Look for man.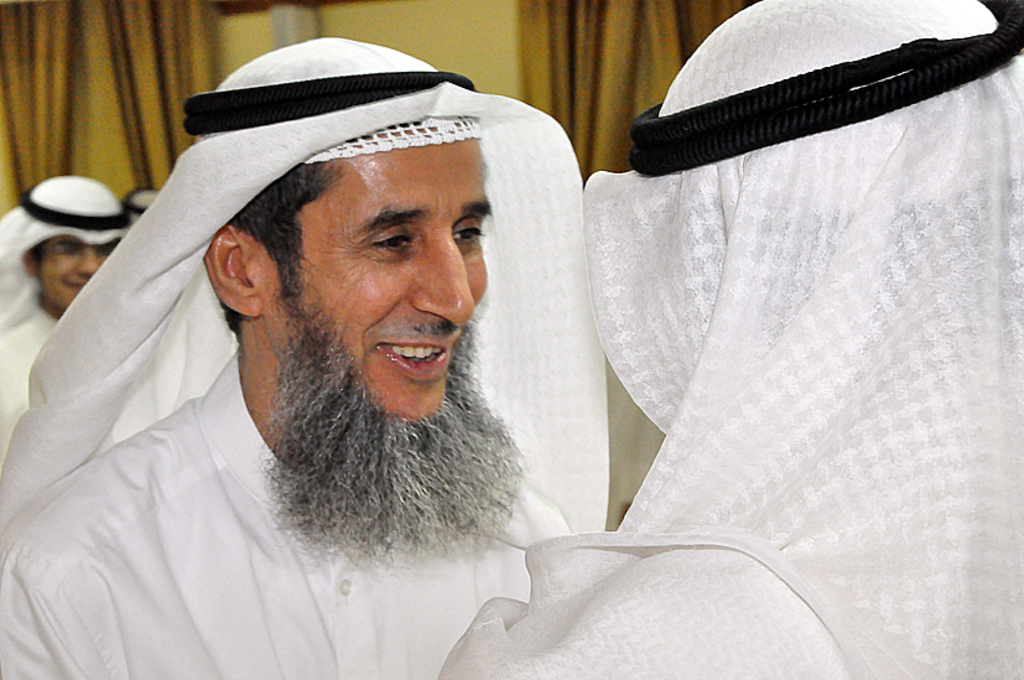
Found: bbox=(436, 0, 1023, 679).
